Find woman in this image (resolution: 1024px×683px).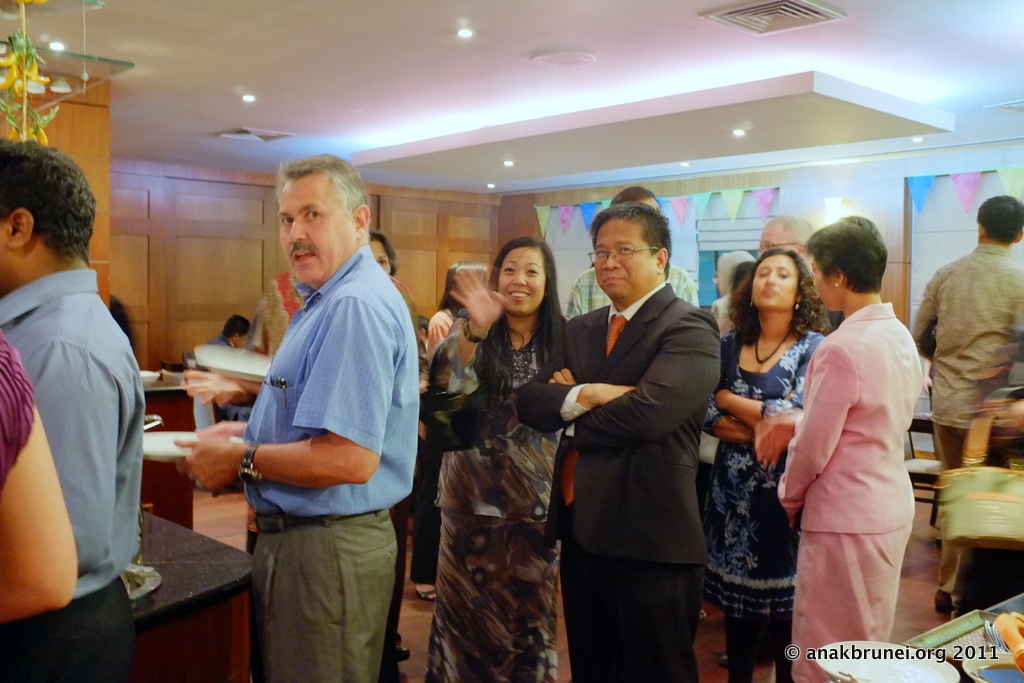
(x1=421, y1=239, x2=571, y2=682).
